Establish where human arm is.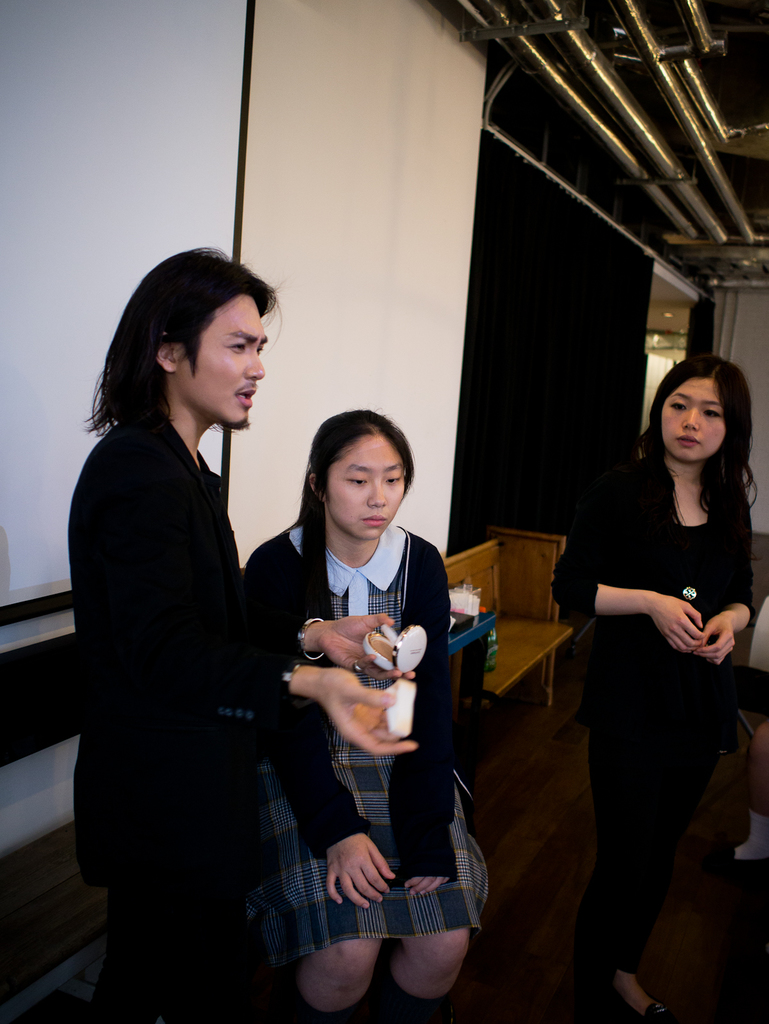
Established at {"x1": 149, "y1": 459, "x2": 433, "y2": 756}.
